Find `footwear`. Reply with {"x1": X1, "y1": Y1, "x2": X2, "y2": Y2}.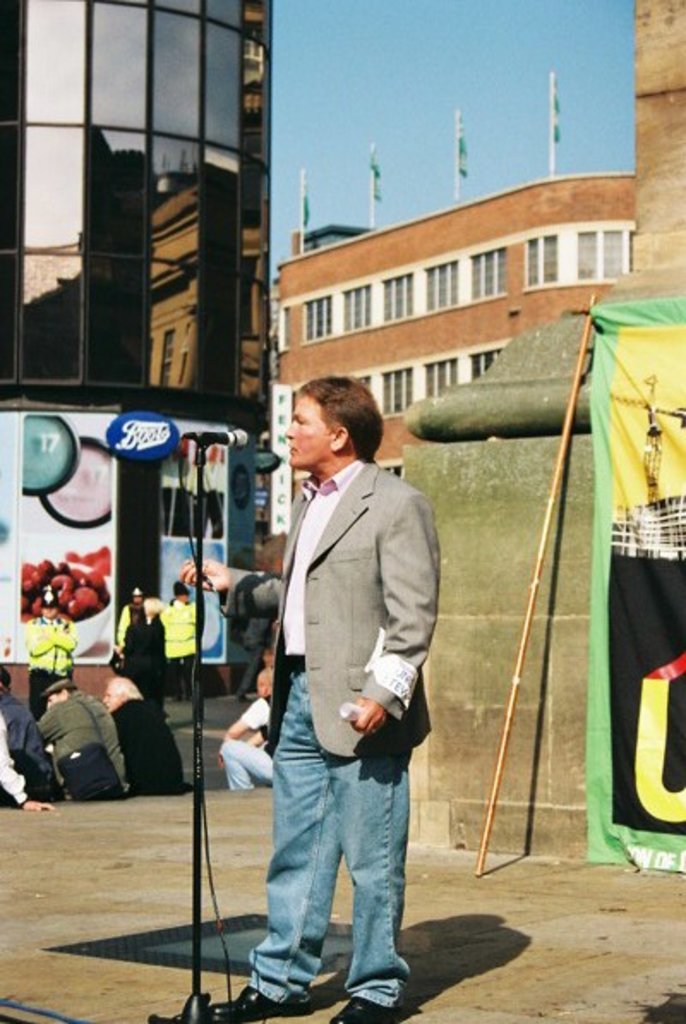
{"x1": 331, "y1": 997, "x2": 408, "y2": 1022}.
